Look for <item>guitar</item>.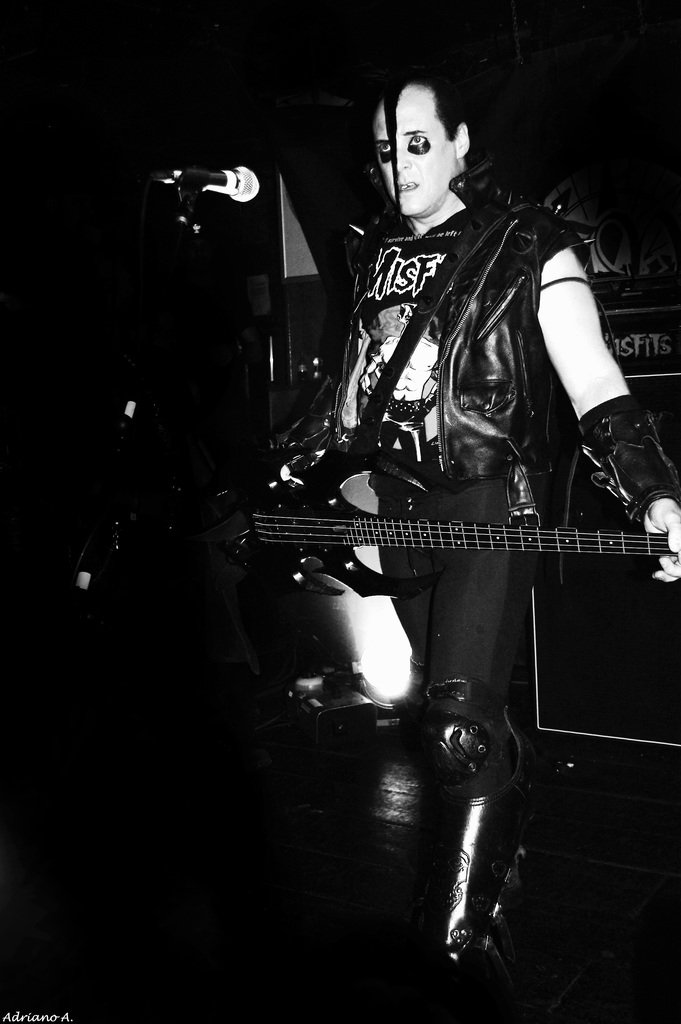
Found: 264/414/680/639.
